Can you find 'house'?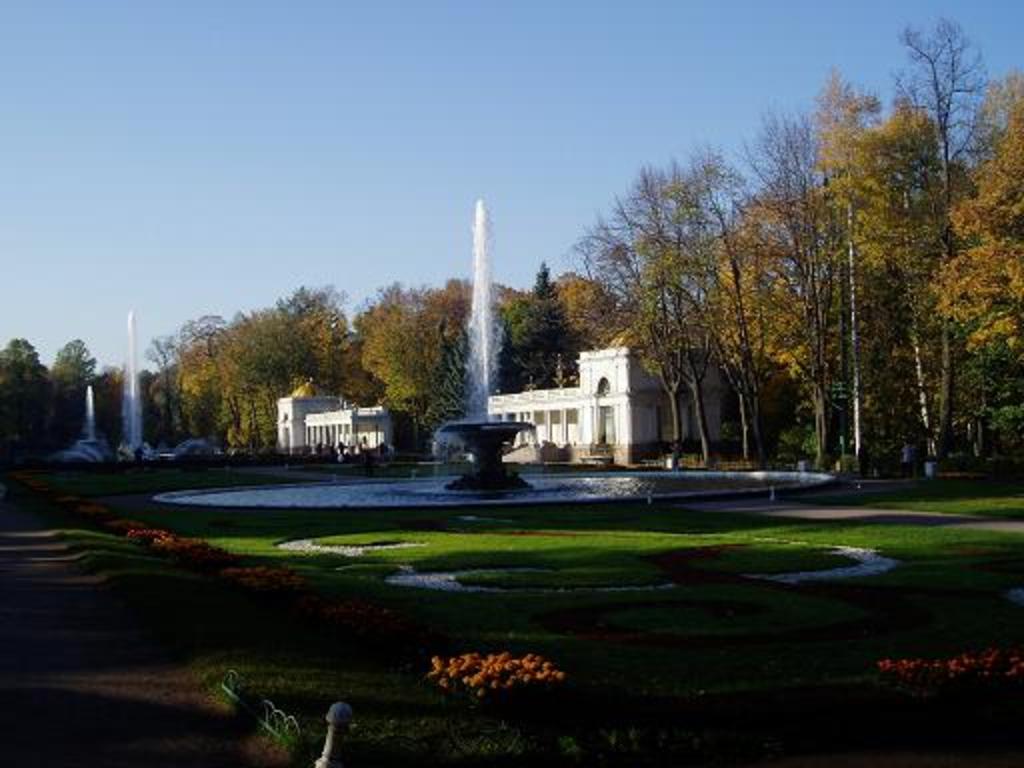
Yes, bounding box: 272,392,390,444.
